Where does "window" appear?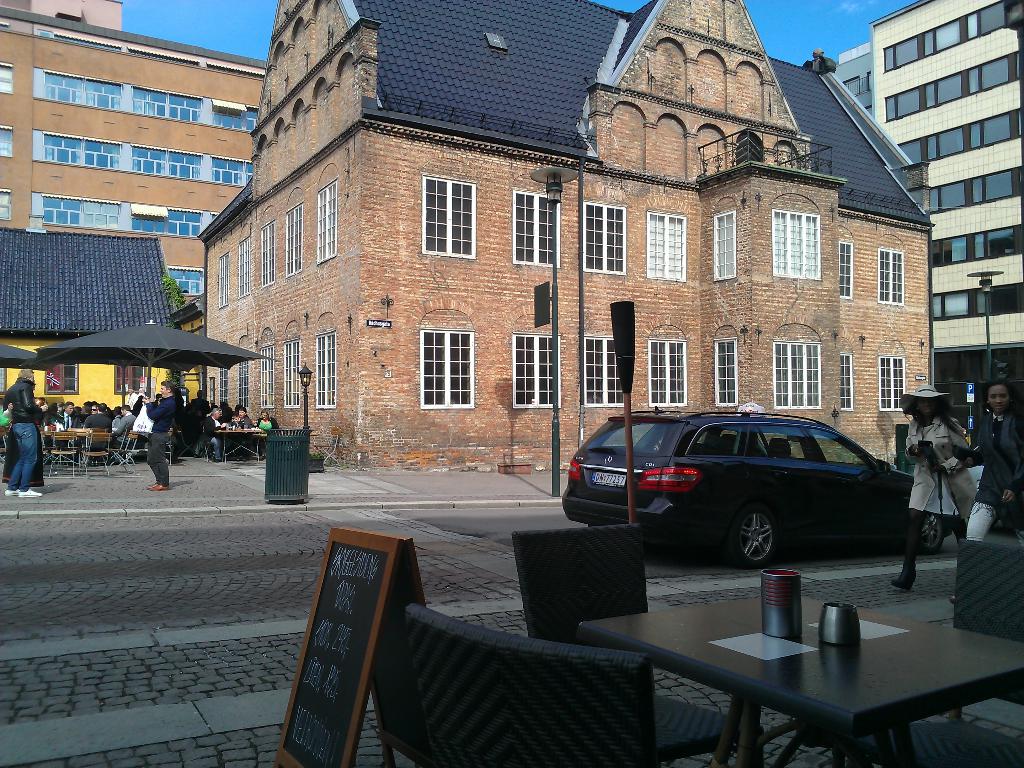
Appears at [left=0, top=188, right=10, bottom=221].
